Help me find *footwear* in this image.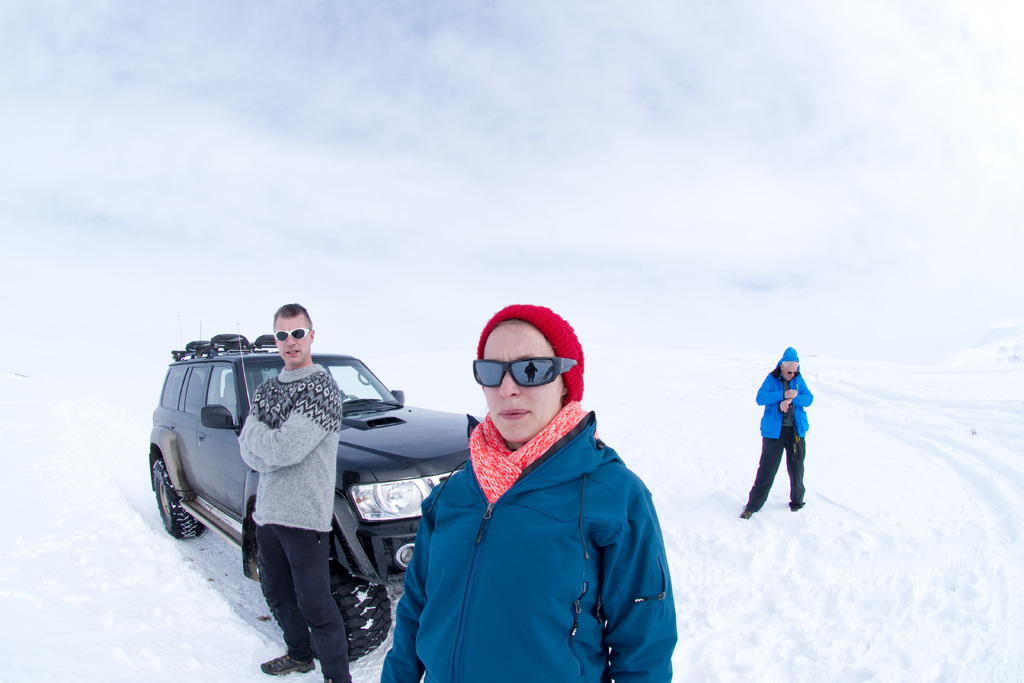
Found it: (left=322, top=673, right=351, bottom=682).
